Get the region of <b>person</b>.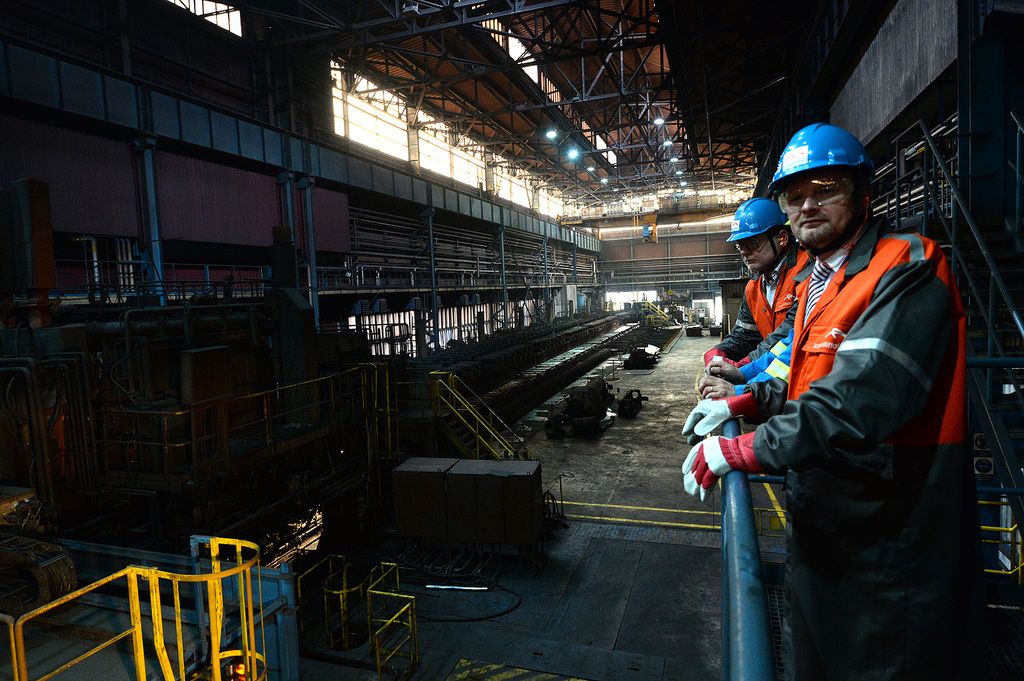
(left=705, top=198, right=815, bottom=361).
